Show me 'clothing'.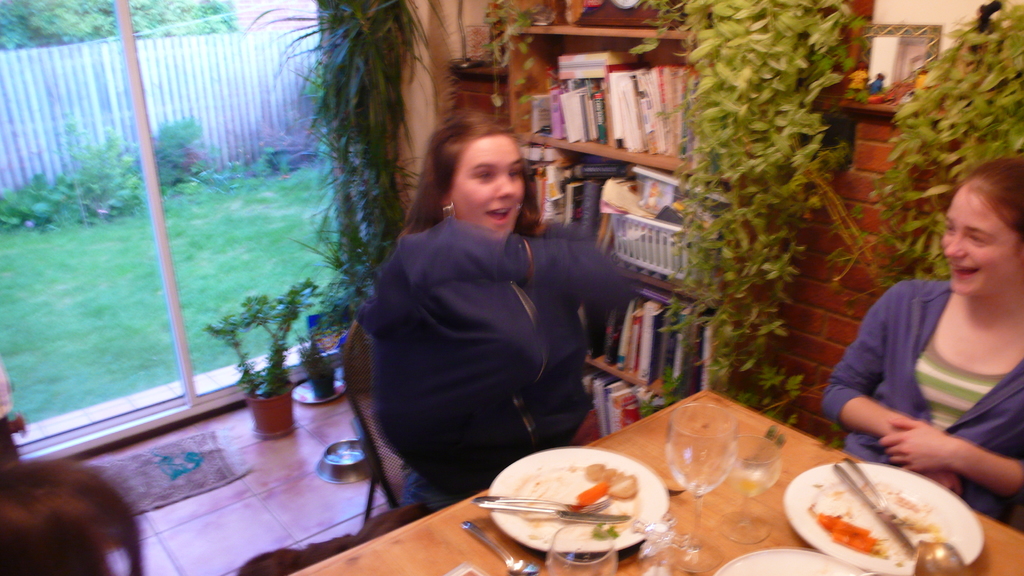
'clothing' is here: 355,209,639,512.
